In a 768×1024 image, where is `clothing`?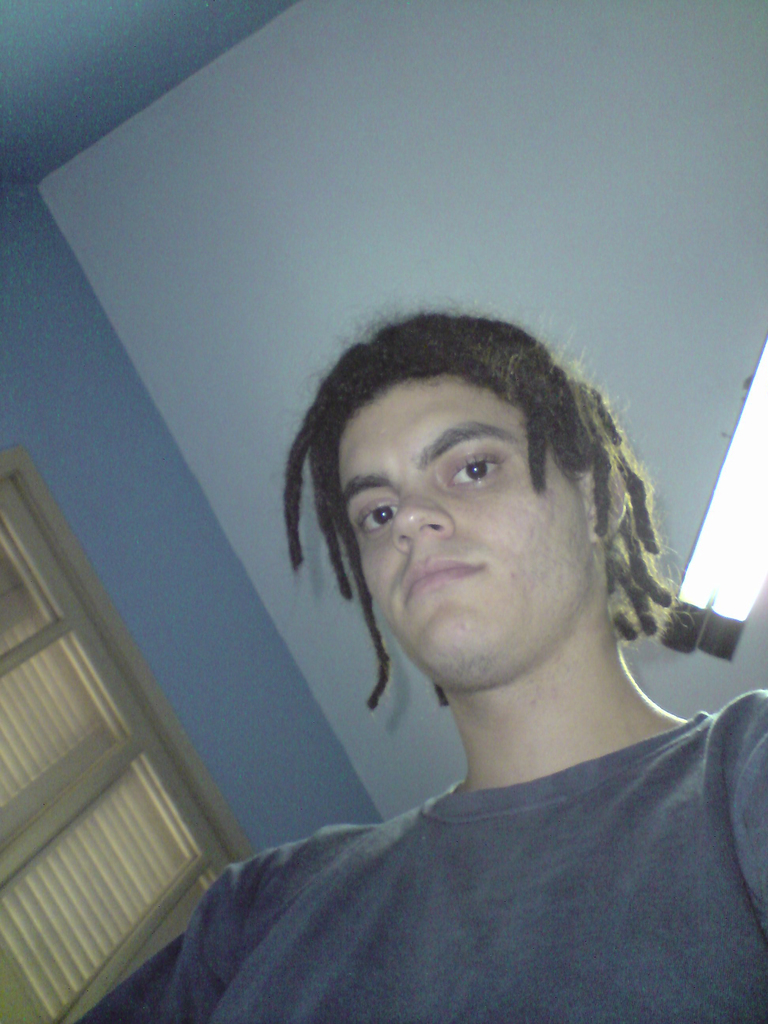
pyautogui.locateOnScreen(143, 648, 767, 1014).
